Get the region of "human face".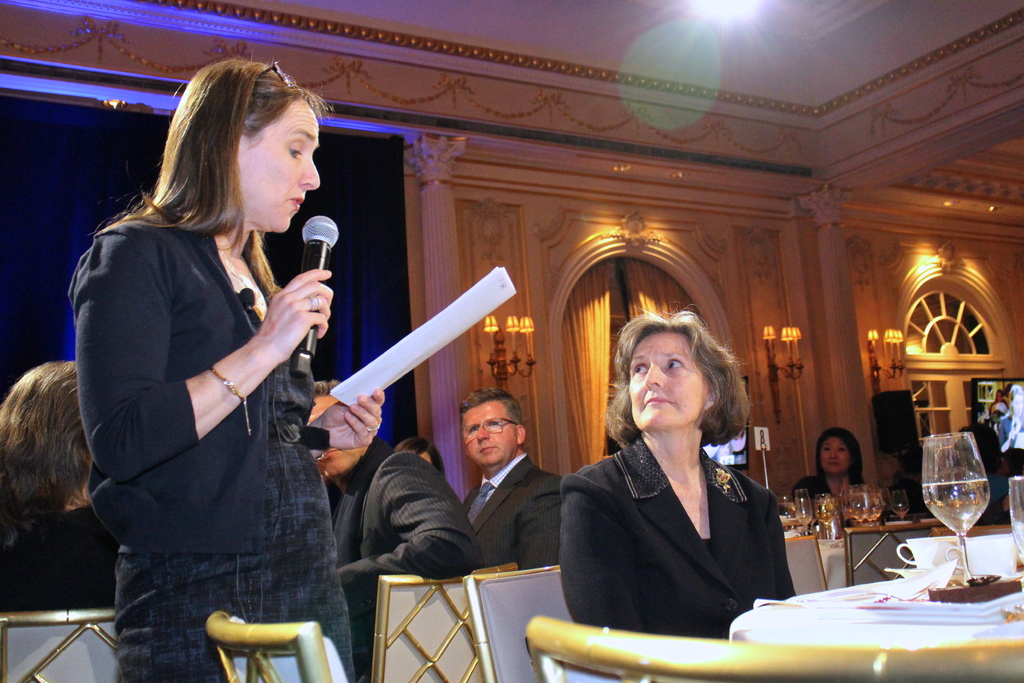
BBox(461, 393, 515, 471).
